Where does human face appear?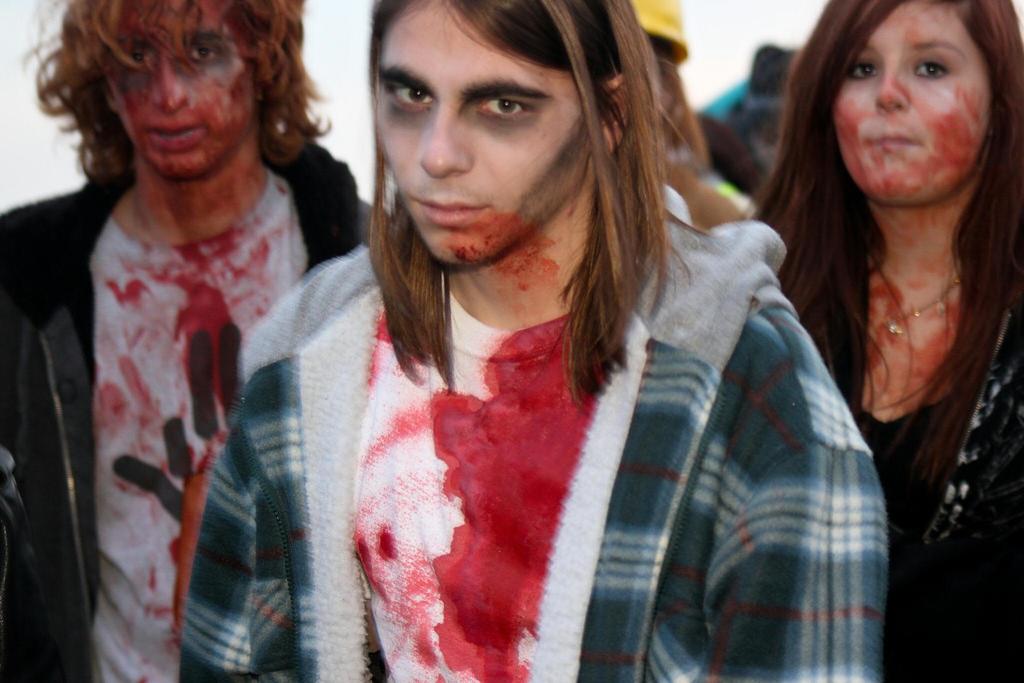
Appears at bbox=[102, 0, 255, 186].
